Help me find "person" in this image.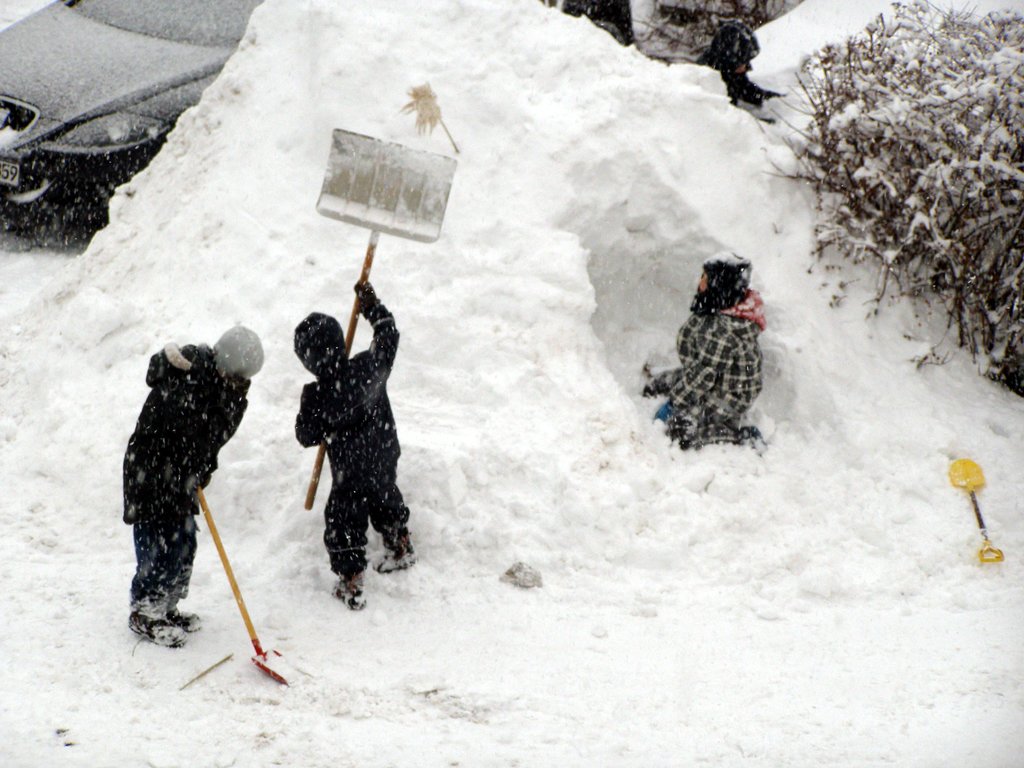
Found it: <region>294, 277, 421, 610</region>.
